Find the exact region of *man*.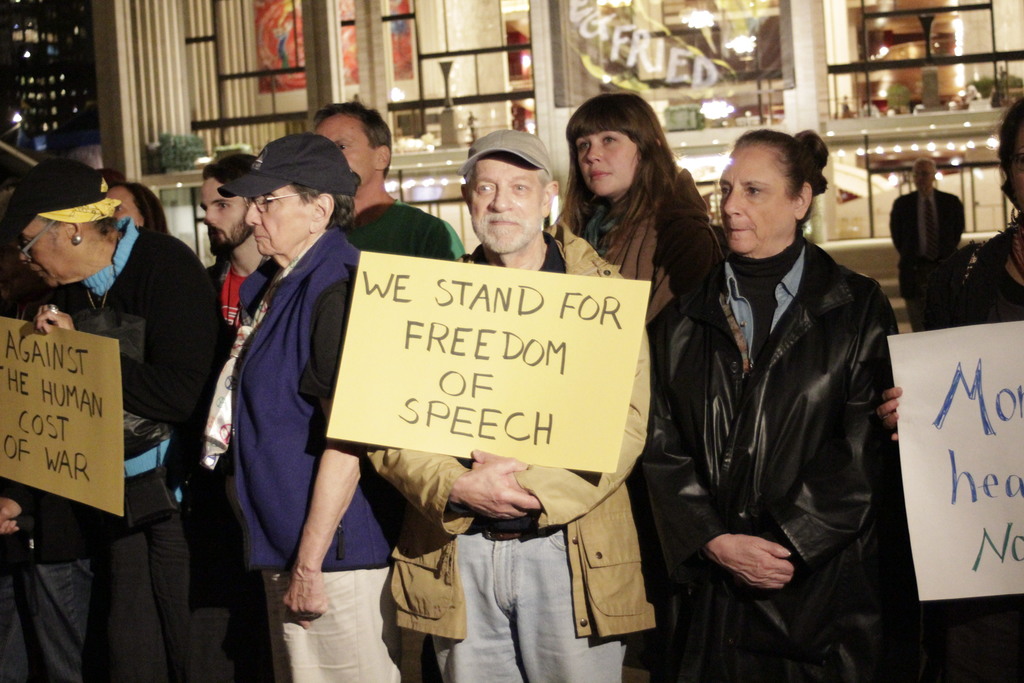
Exact region: 192,88,396,645.
